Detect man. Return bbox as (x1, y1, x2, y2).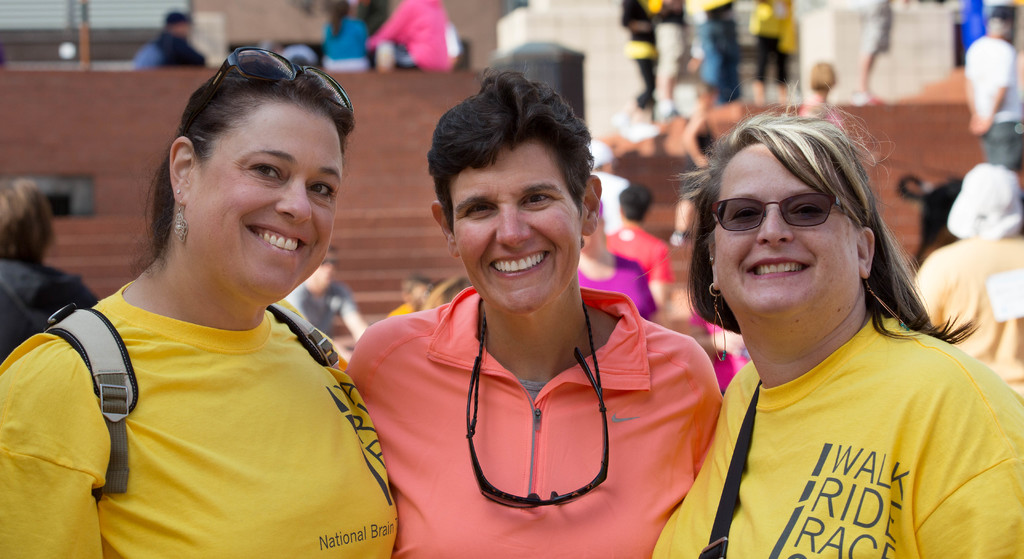
(385, 270, 431, 316).
